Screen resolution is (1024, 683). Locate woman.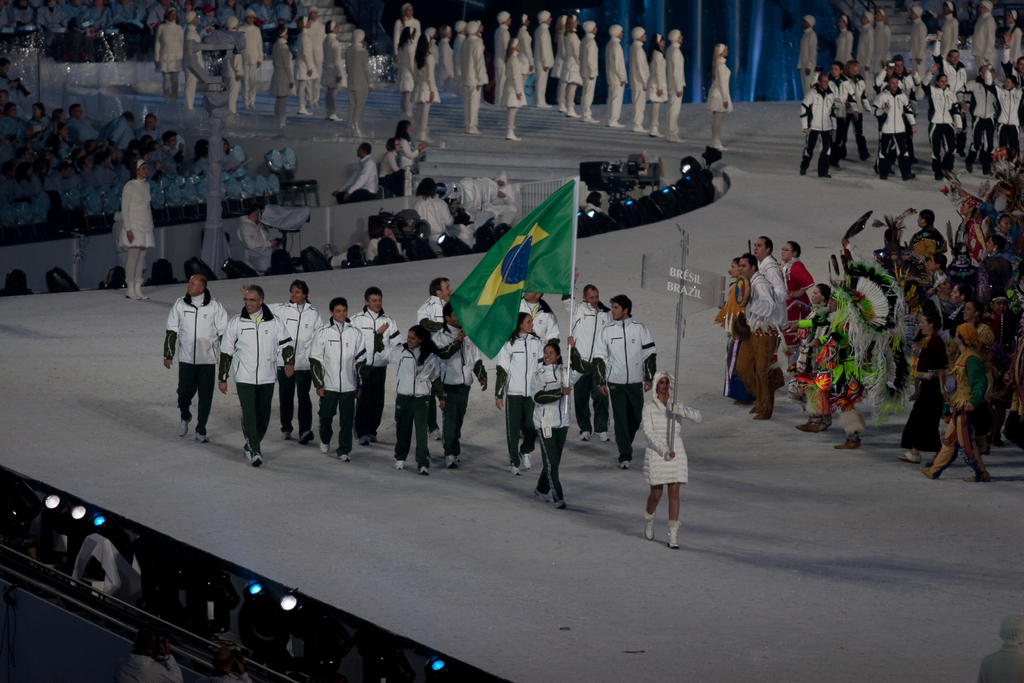
Rect(530, 338, 575, 509).
